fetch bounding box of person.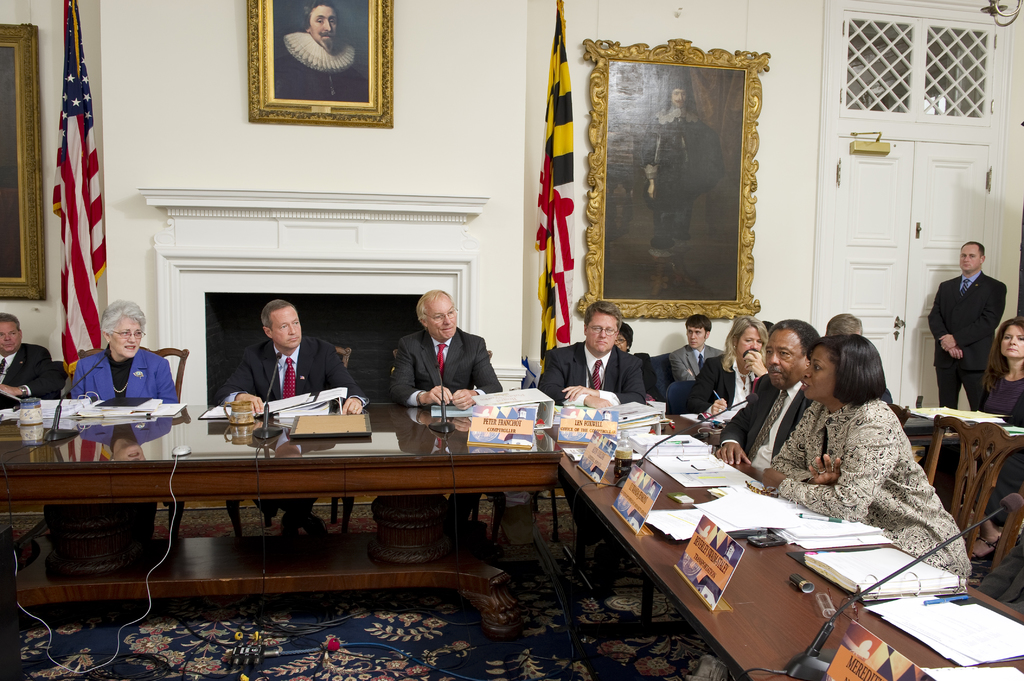
Bbox: {"x1": 929, "y1": 237, "x2": 1001, "y2": 410}.
